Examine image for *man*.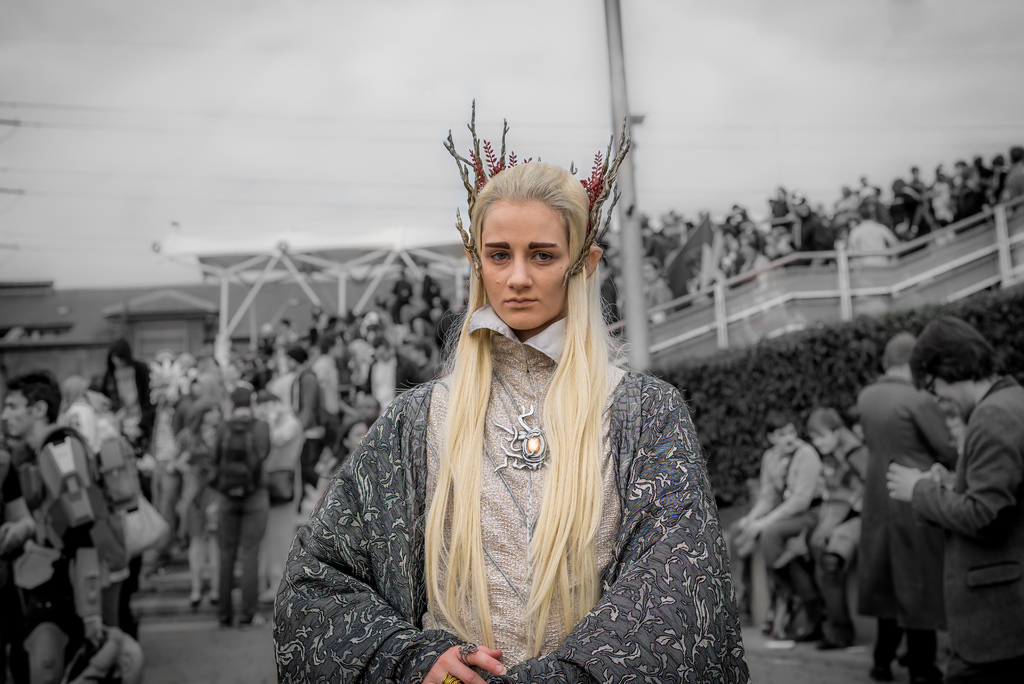
Examination result: <region>767, 406, 874, 651</region>.
